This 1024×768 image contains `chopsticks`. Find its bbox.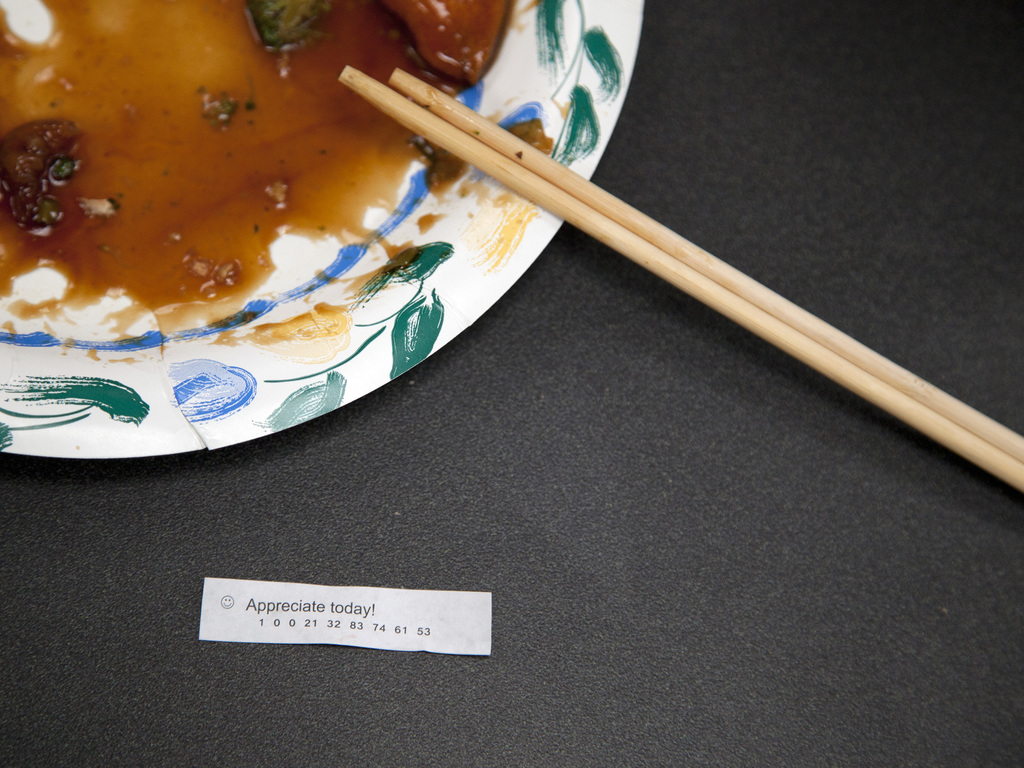
BBox(342, 67, 1023, 494).
